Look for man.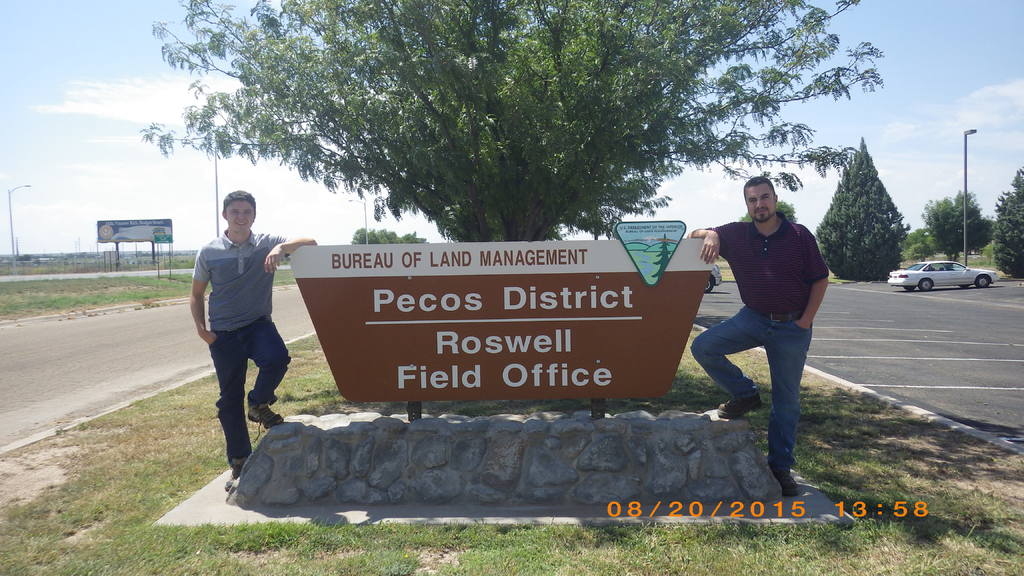
Found: box(684, 175, 834, 484).
